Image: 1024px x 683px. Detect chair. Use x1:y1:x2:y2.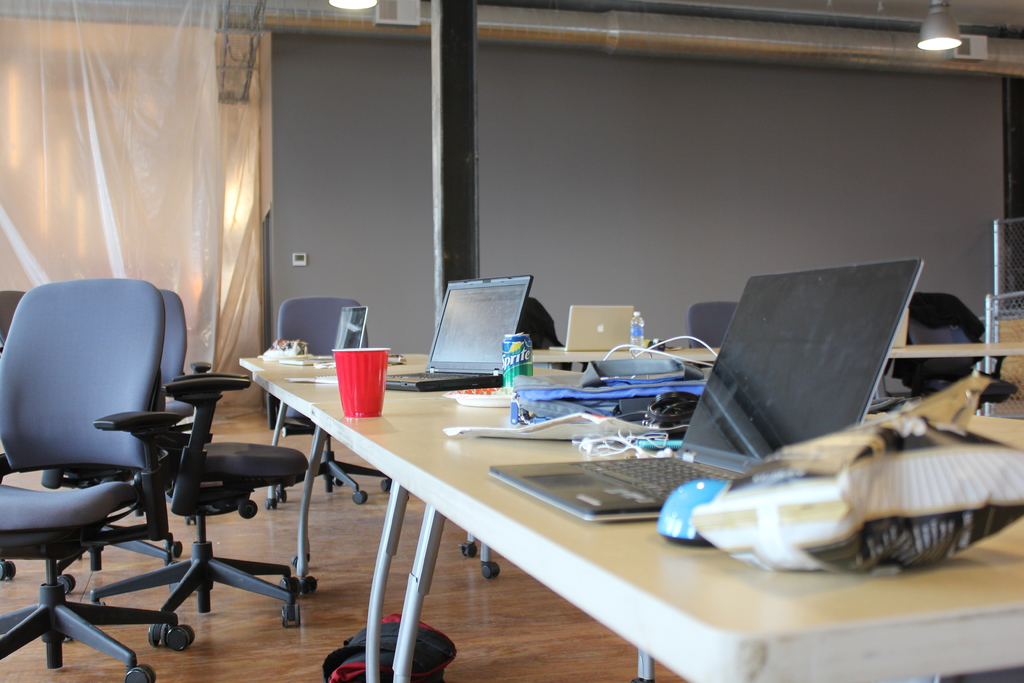
906:291:981:407.
